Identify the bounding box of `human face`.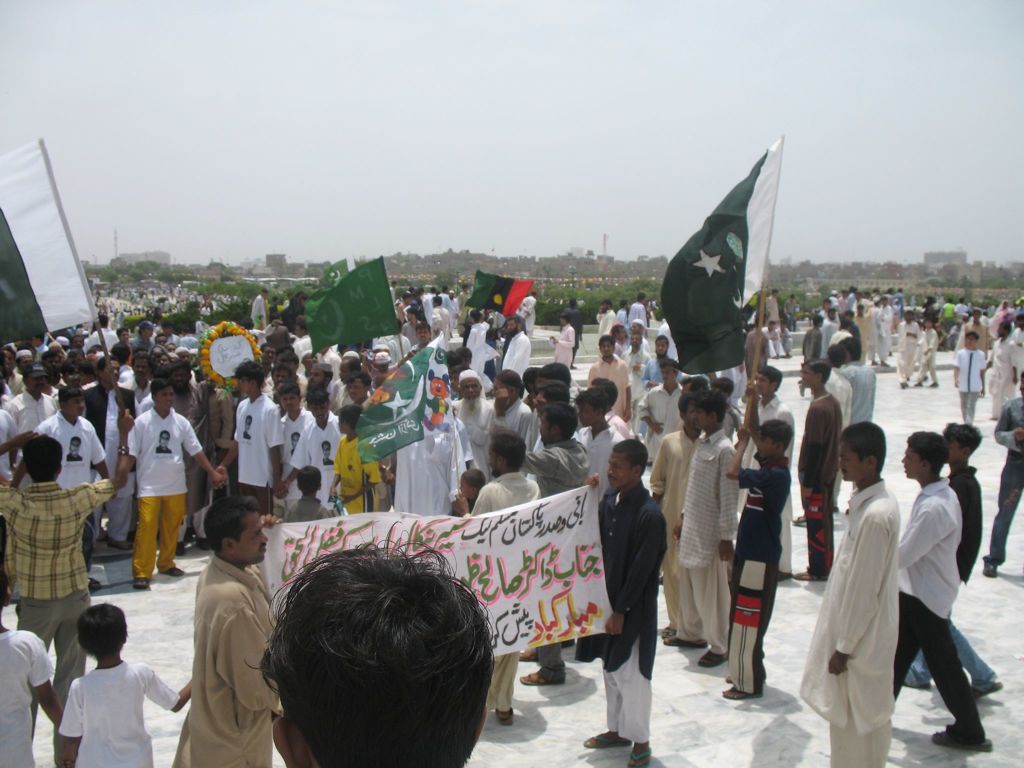
<bbox>759, 435, 776, 458</bbox>.
